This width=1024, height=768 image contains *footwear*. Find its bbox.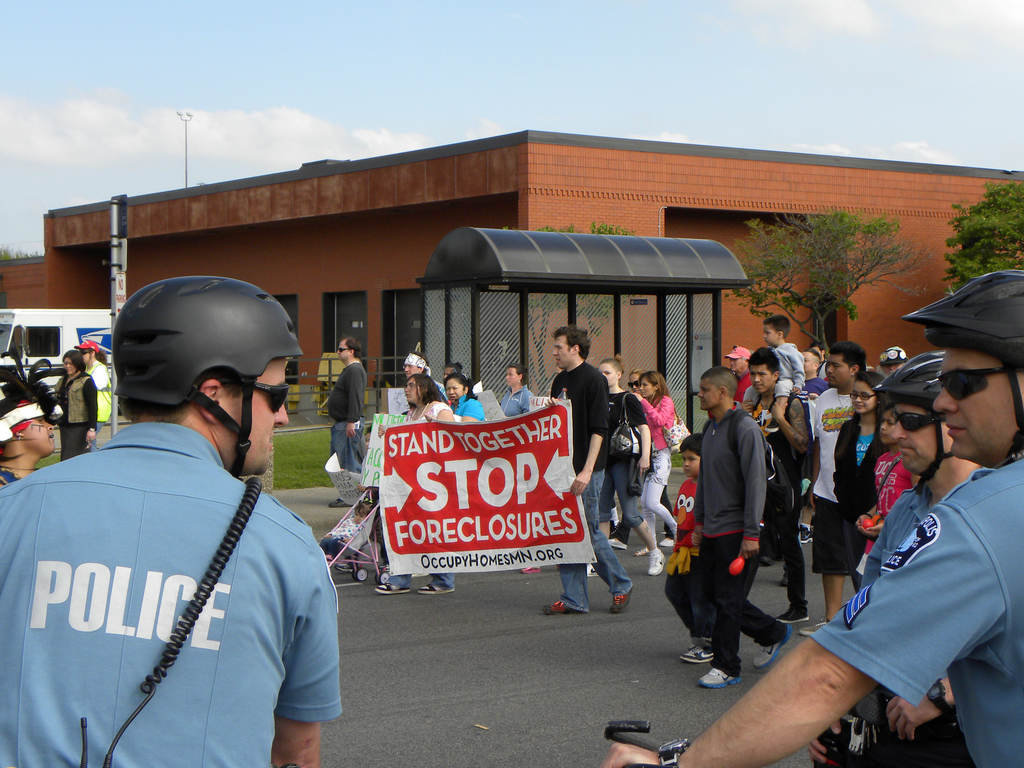
<bbox>677, 643, 716, 664</bbox>.
